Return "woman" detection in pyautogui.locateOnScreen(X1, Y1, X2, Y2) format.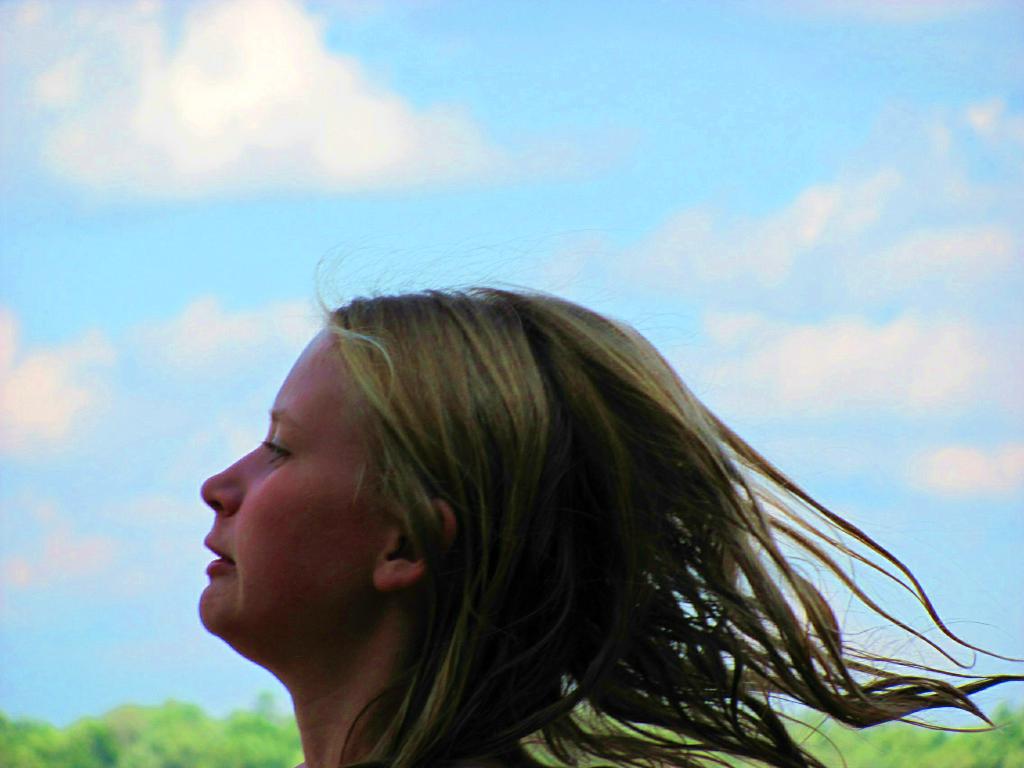
pyautogui.locateOnScreen(165, 285, 808, 767).
